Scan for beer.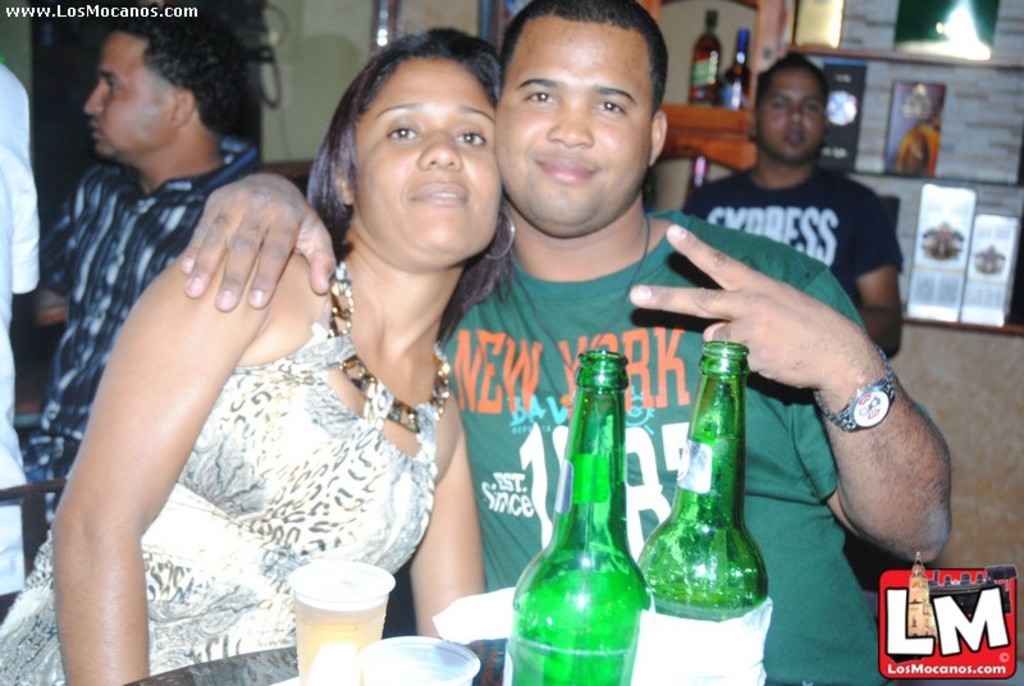
Scan result: locate(631, 333, 786, 685).
